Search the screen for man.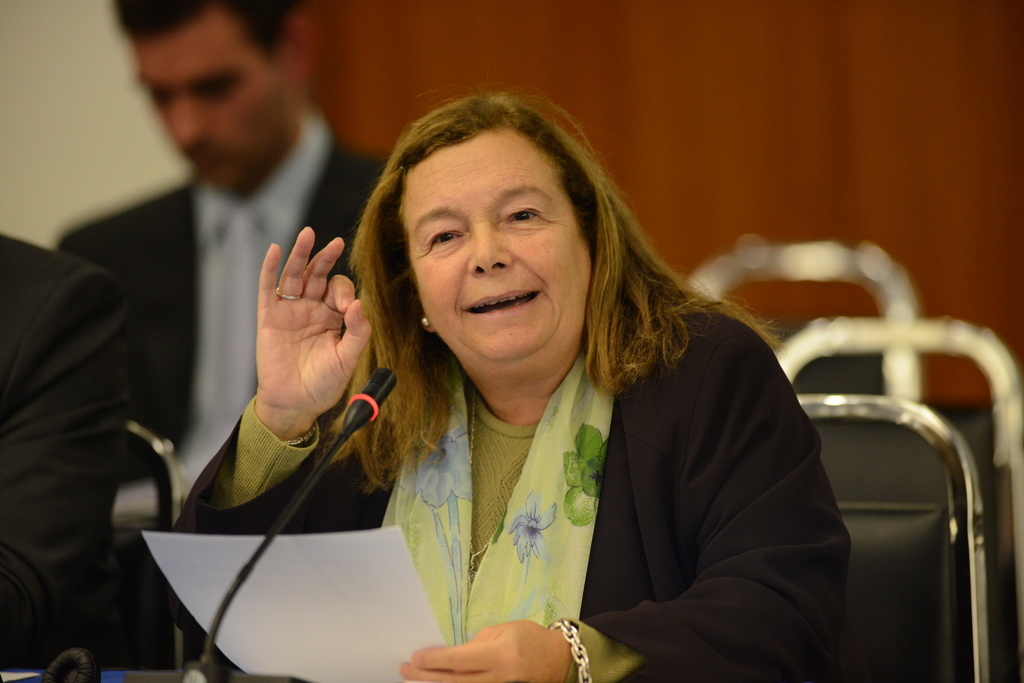
Found at box(0, 232, 130, 671).
